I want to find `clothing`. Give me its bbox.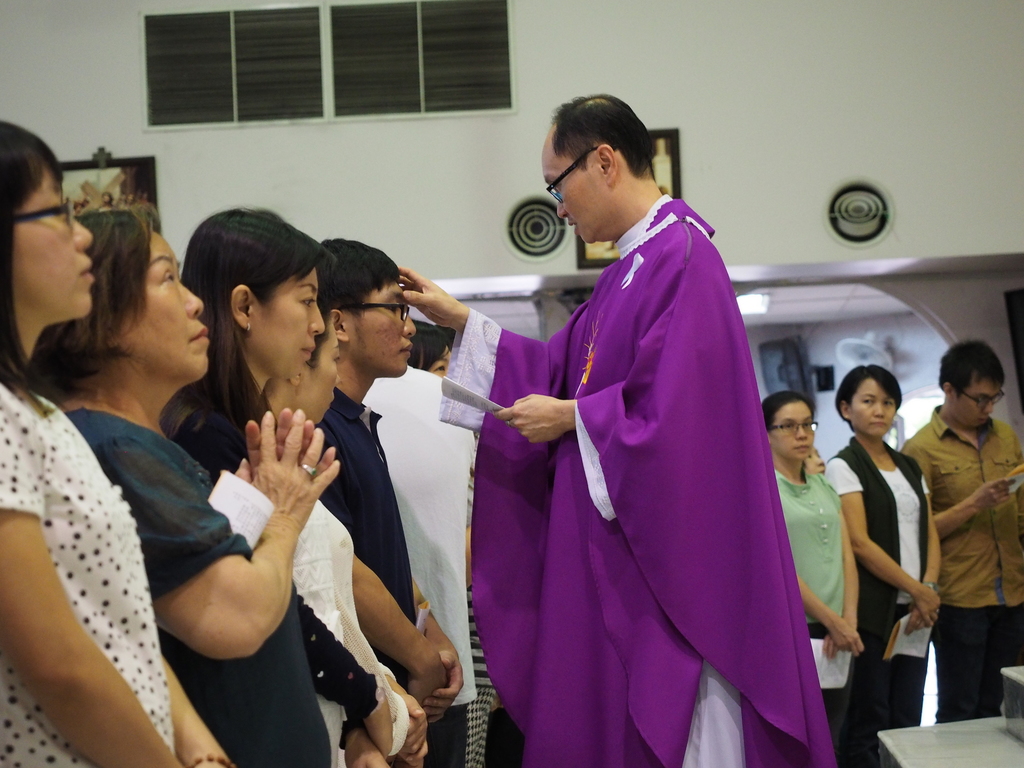
l=901, t=405, r=1023, b=723.
